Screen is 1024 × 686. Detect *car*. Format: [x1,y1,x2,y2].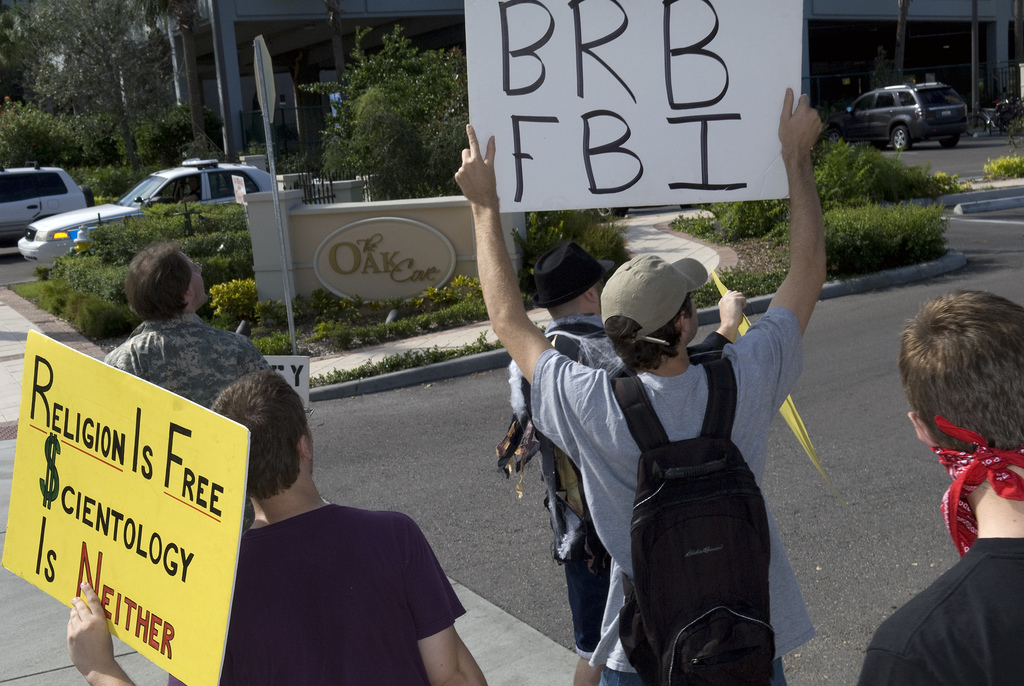
[14,156,285,274].
